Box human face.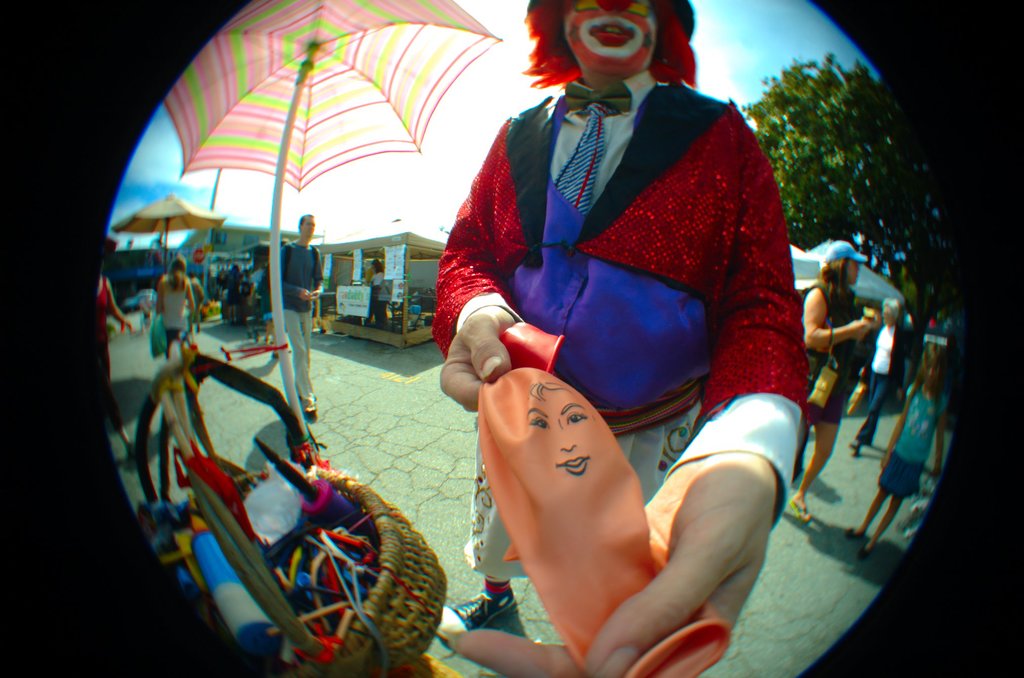
pyautogui.locateOnScreen(847, 260, 860, 280).
